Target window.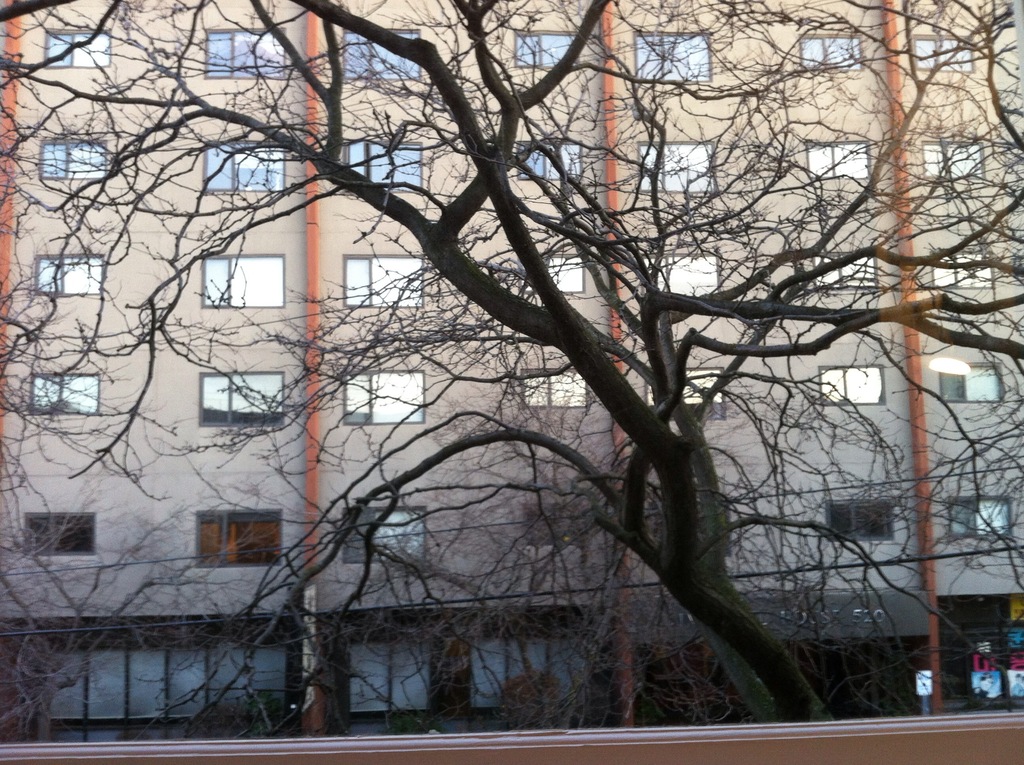
Target region: bbox(341, 255, 421, 303).
